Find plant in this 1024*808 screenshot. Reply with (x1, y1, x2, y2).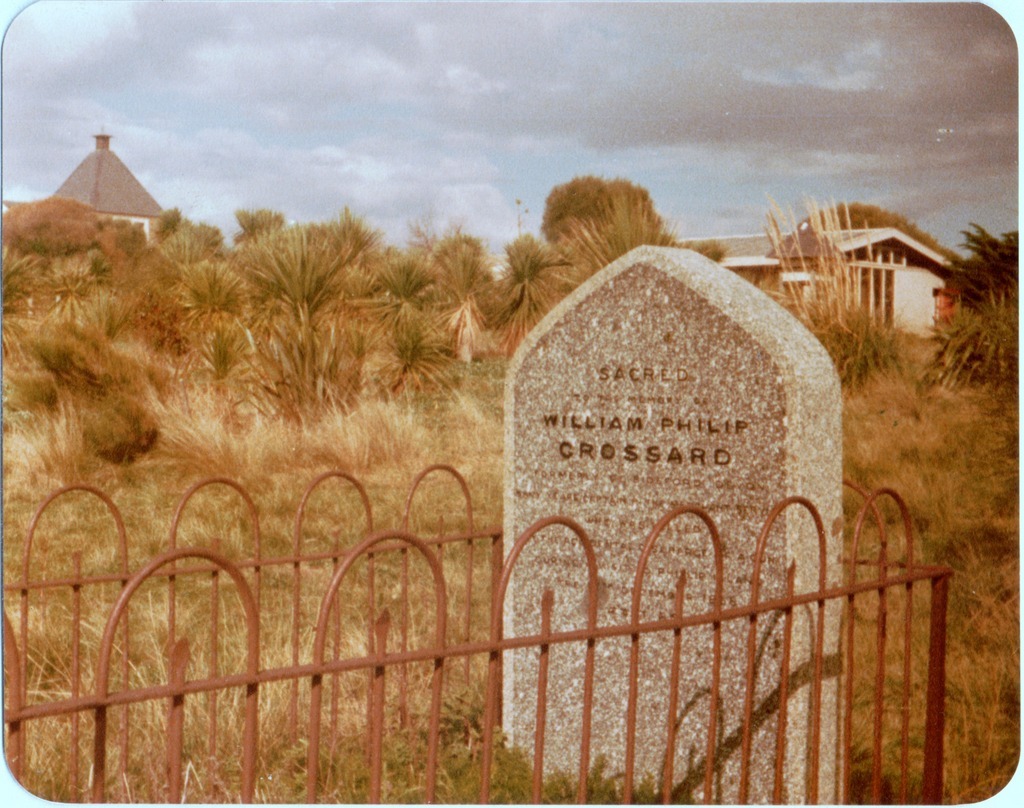
(759, 188, 913, 391).
